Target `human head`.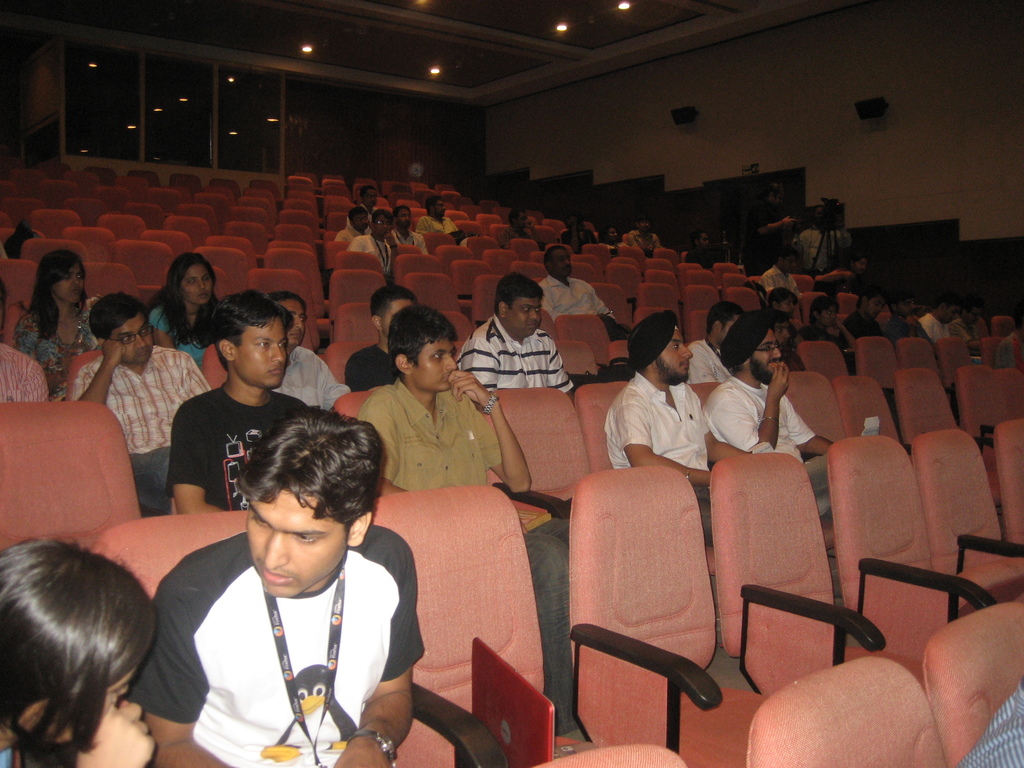
Target region: box=[209, 287, 287, 392].
